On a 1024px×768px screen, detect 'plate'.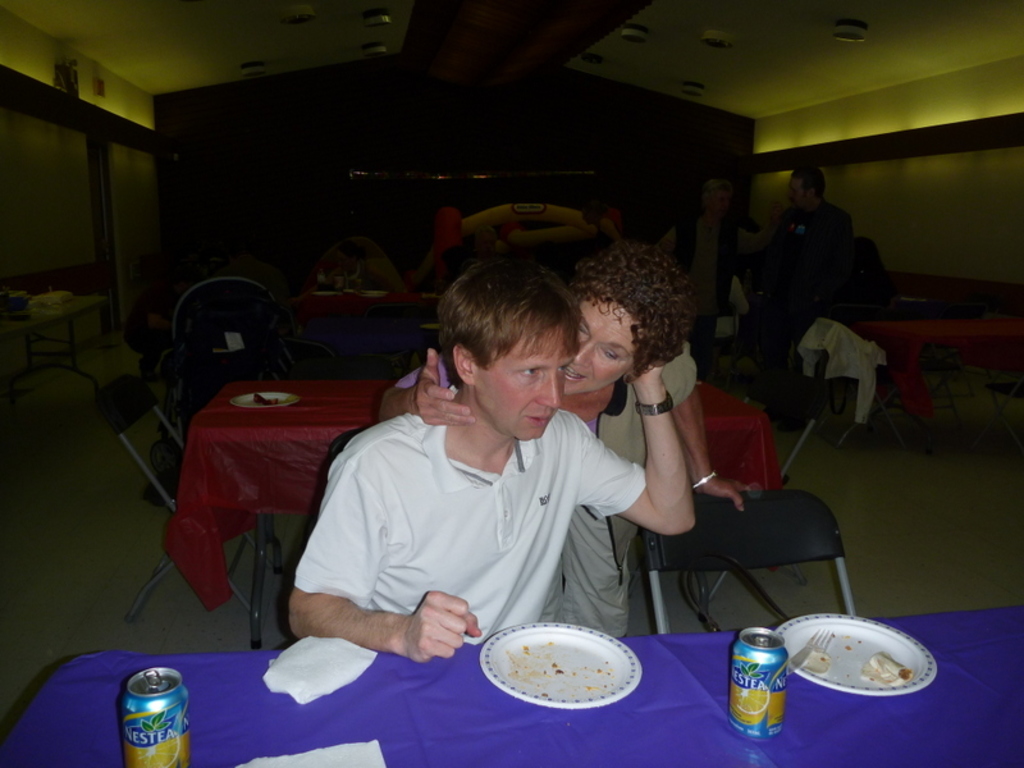
crop(470, 623, 648, 710).
